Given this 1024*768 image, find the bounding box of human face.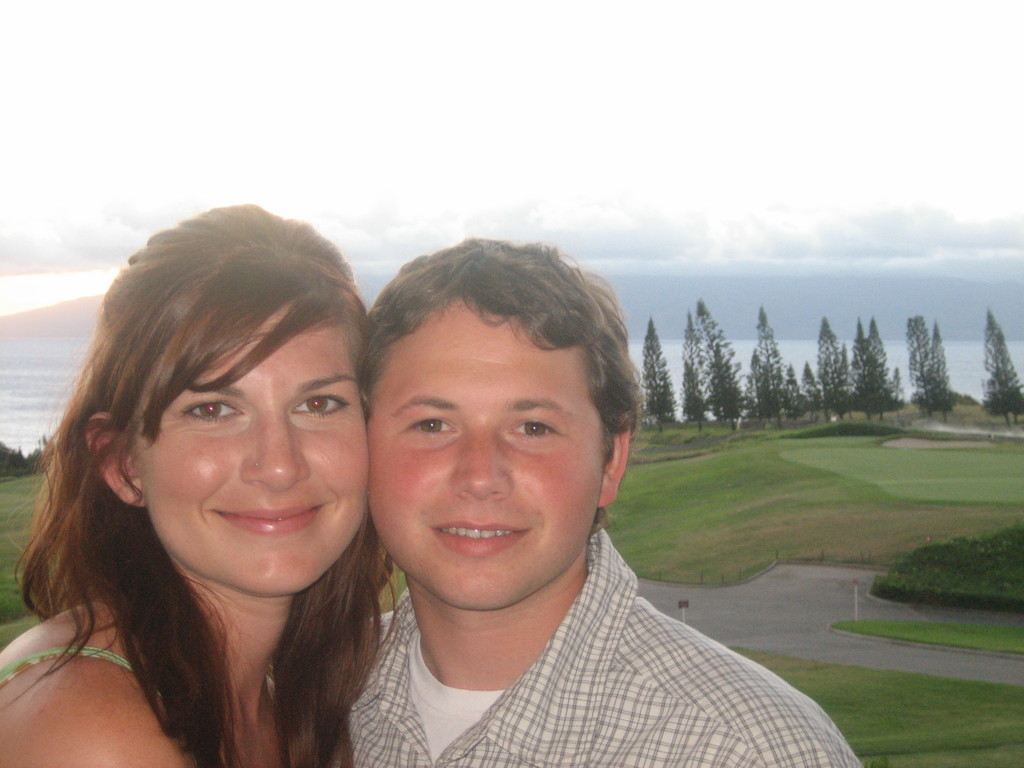
x1=138 y1=304 x2=362 y2=602.
